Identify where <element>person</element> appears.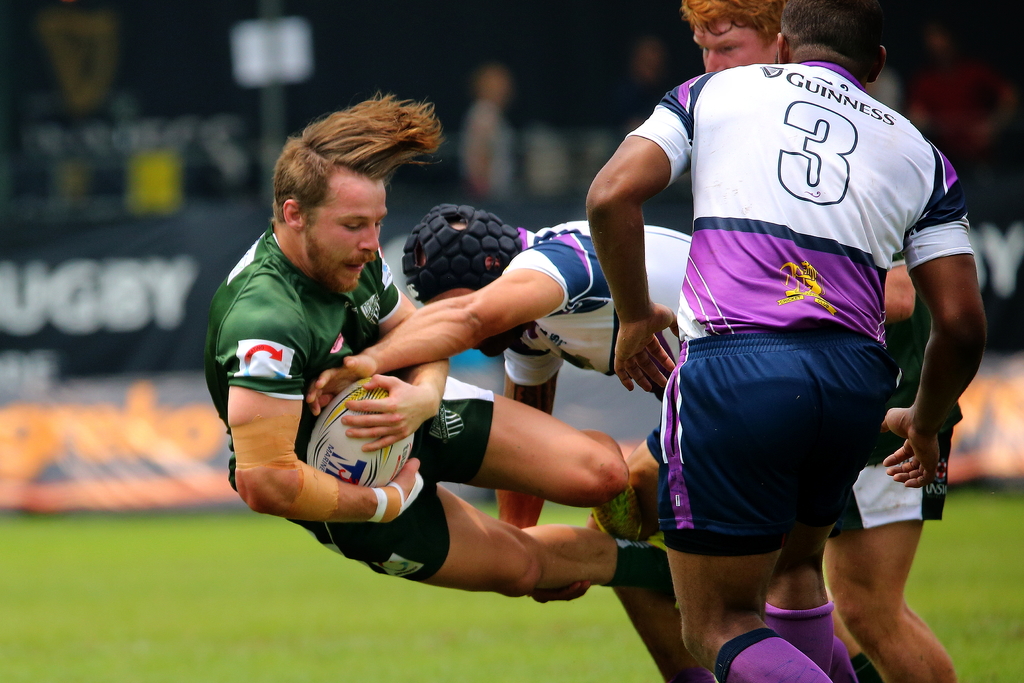
Appears at box(580, 0, 991, 682).
